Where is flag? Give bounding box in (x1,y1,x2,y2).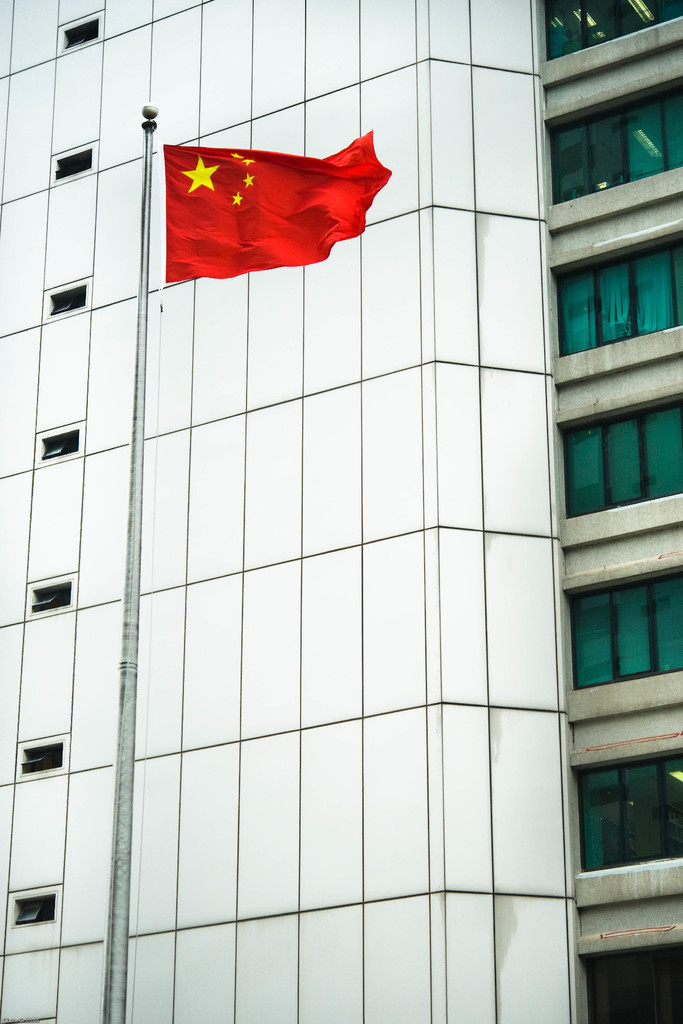
(156,123,371,278).
